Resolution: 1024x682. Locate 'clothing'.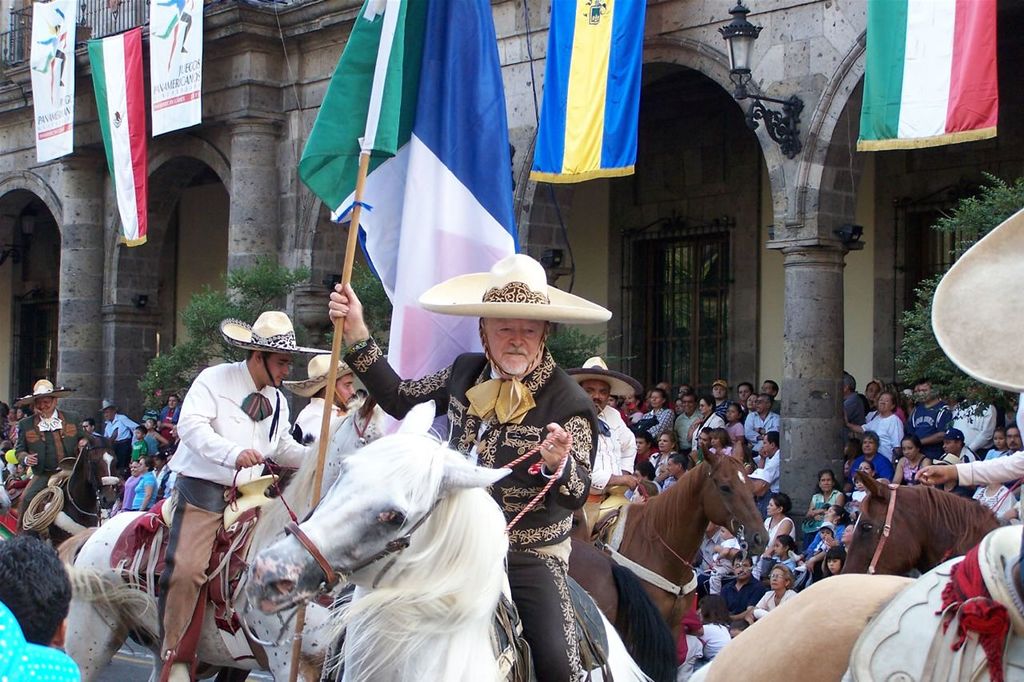
box(110, 418, 140, 479).
